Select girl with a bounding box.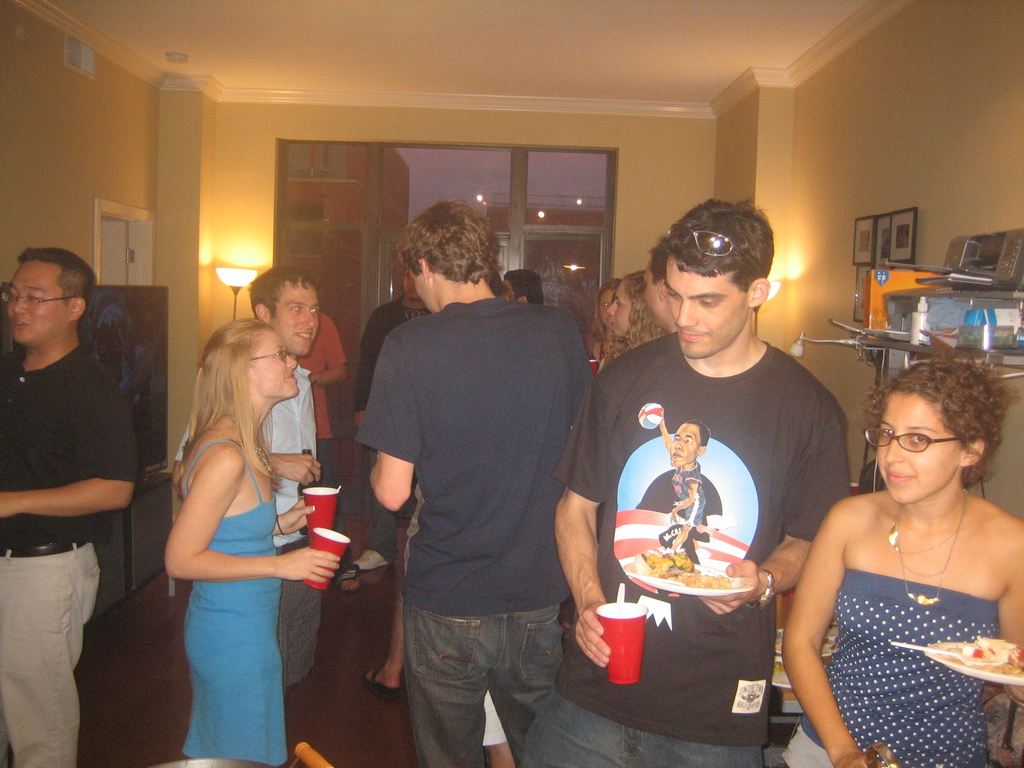
rect(779, 349, 1023, 767).
